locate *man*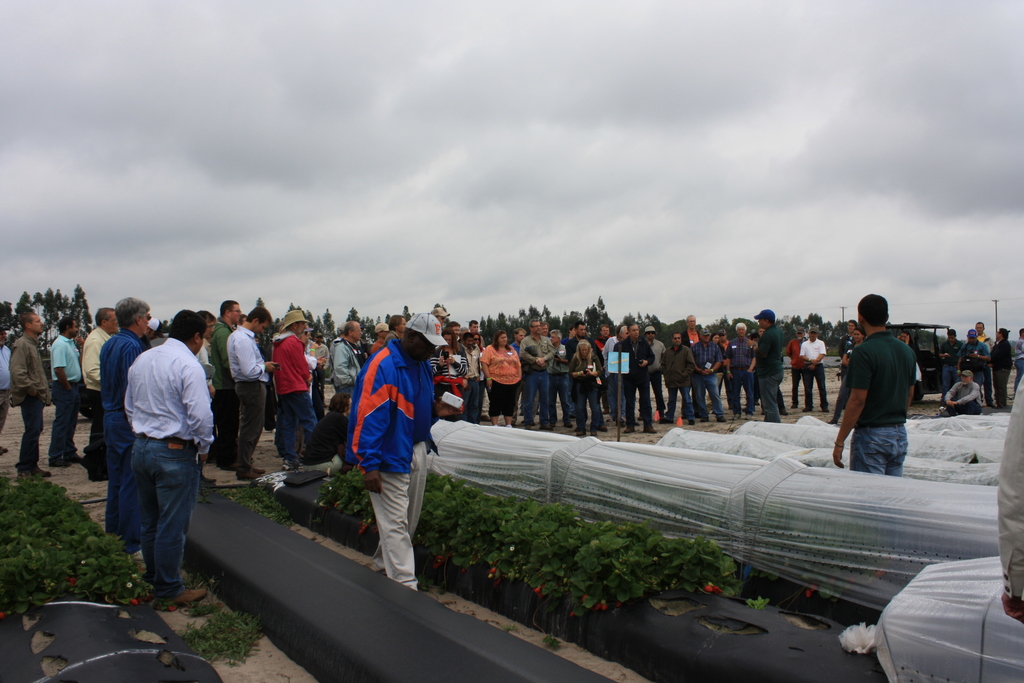
[432, 306, 447, 322]
